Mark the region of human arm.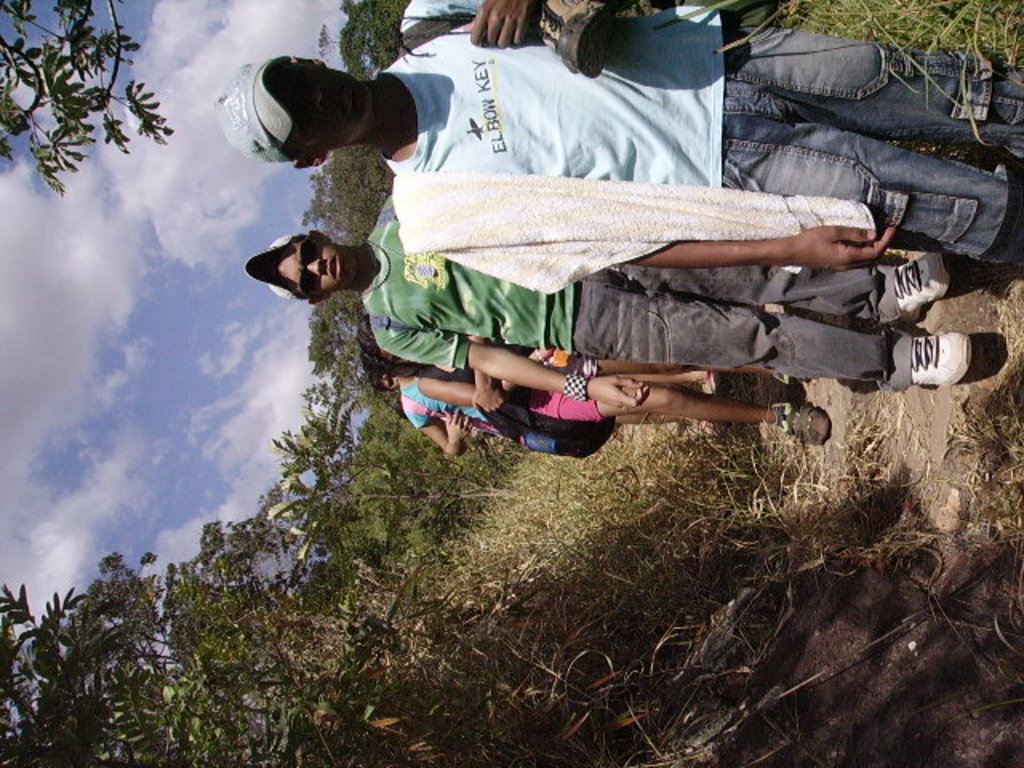
Region: bbox(408, 408, 474, 461).
